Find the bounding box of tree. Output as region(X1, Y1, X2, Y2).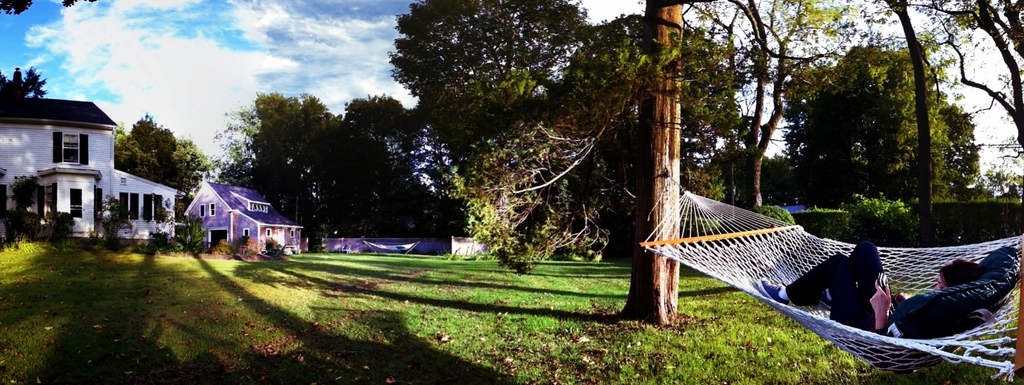
region(778, 37, 988, 200).
